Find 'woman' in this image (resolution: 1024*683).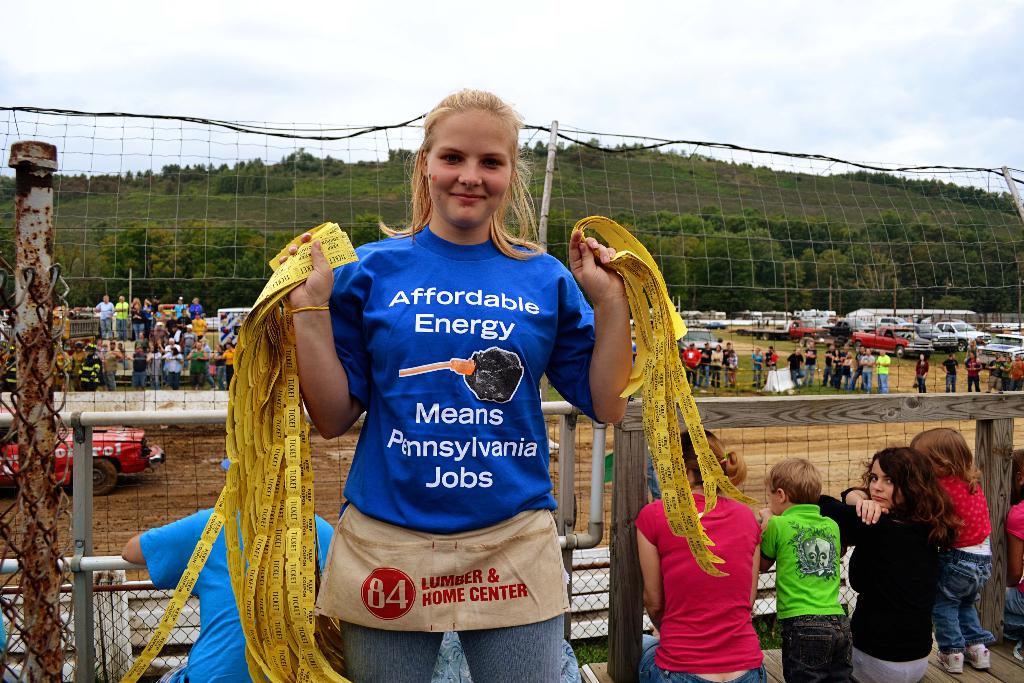
[915, 351, 930, 396].
